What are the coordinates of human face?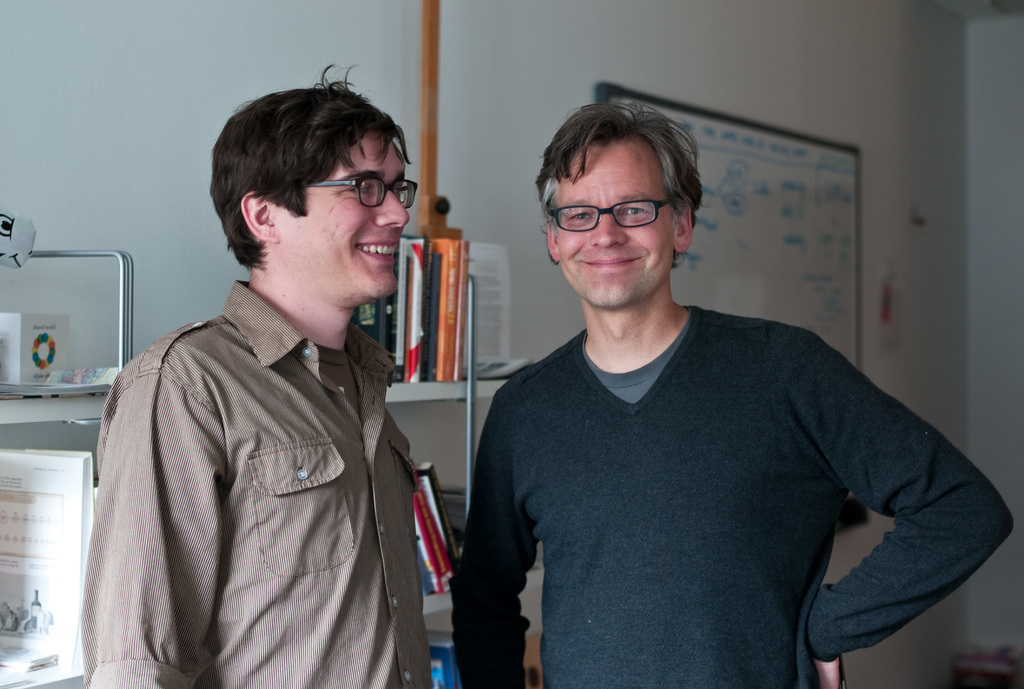
x1=271, y1=140, x2=406, y2=304.
